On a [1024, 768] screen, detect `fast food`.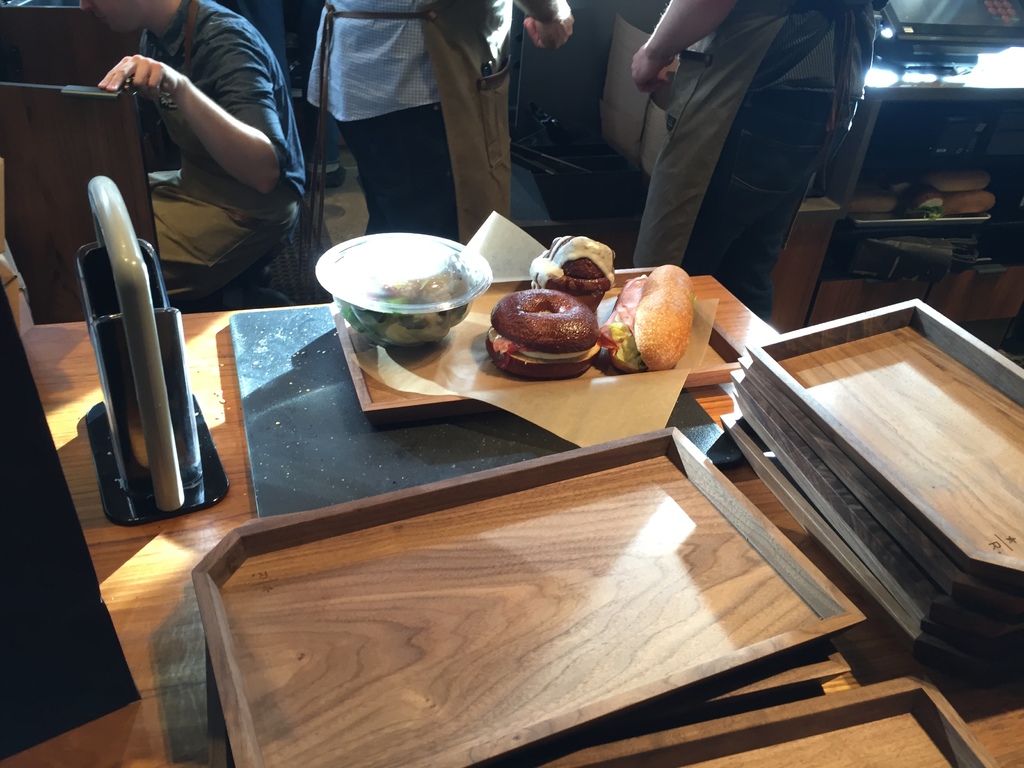
(x1=536, y1=231, x2=618, y2=316).
